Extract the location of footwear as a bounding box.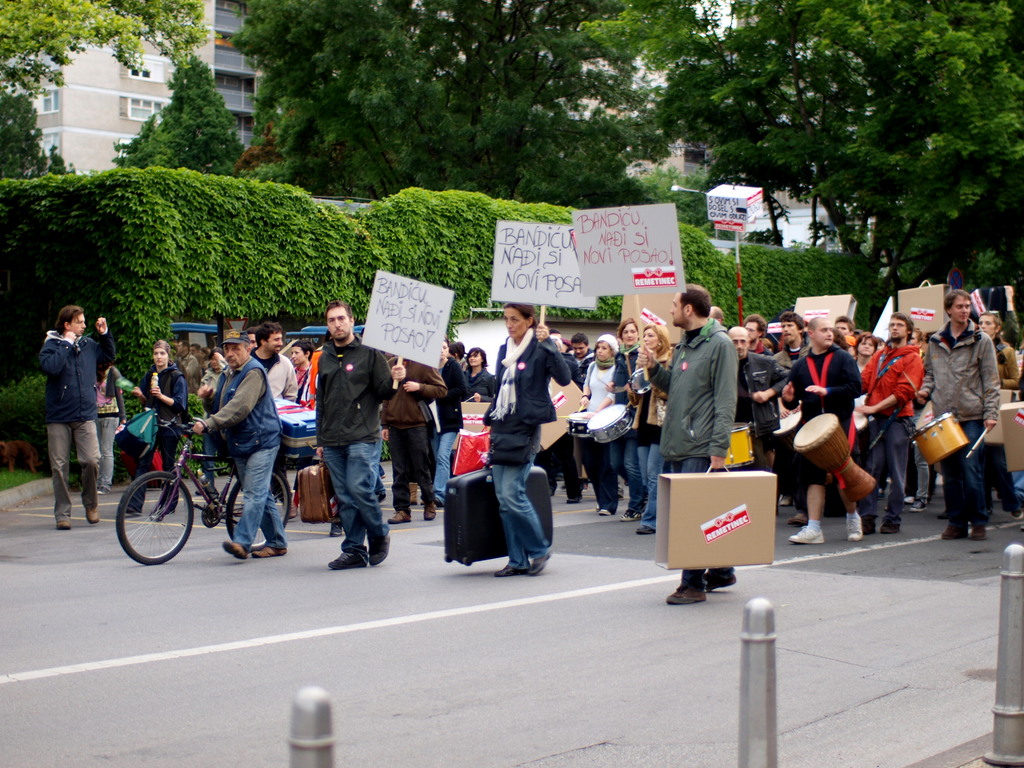
pyautogui.locateOnScreen(911, 497, 925, 511).
